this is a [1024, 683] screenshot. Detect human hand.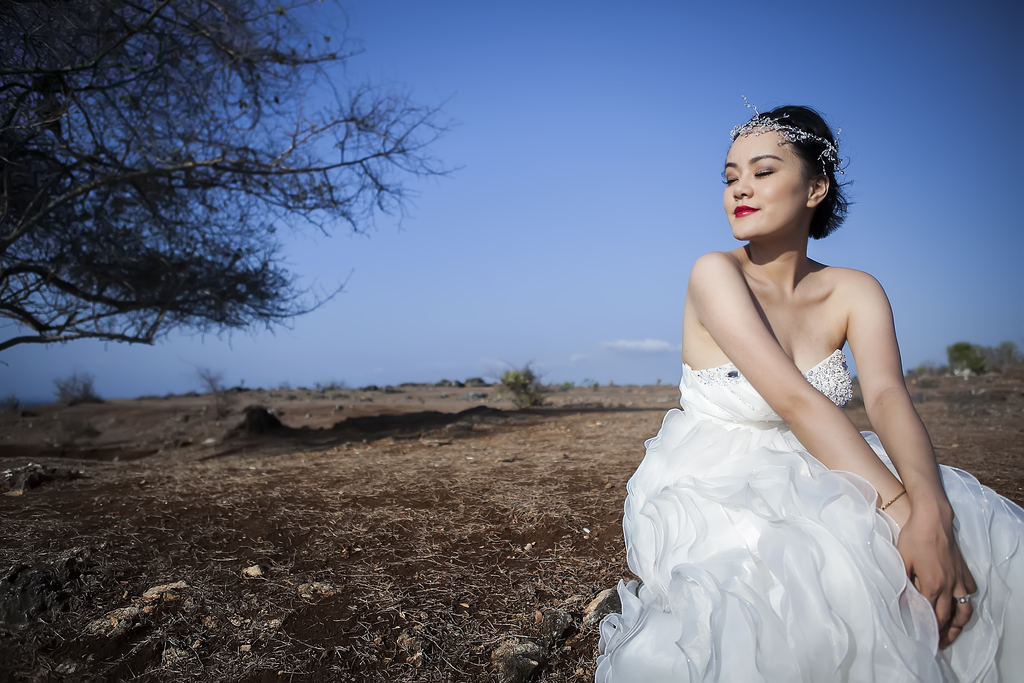
(x1=913, y1=578, x2=964, y2=650).
